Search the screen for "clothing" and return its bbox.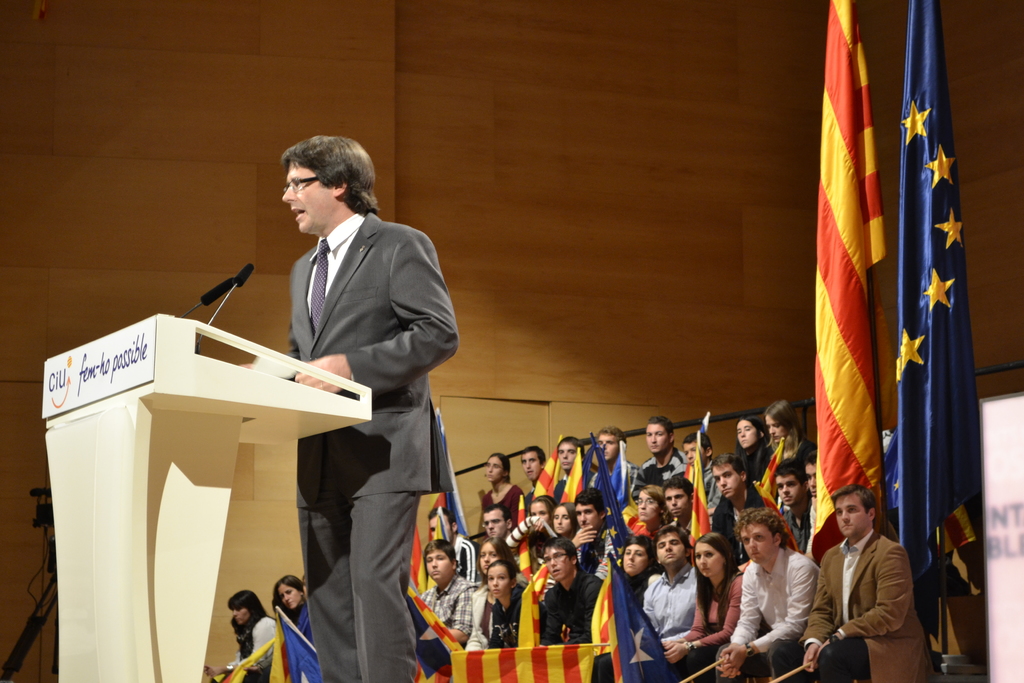
Found: BBox(713, 547, 820, 682).
